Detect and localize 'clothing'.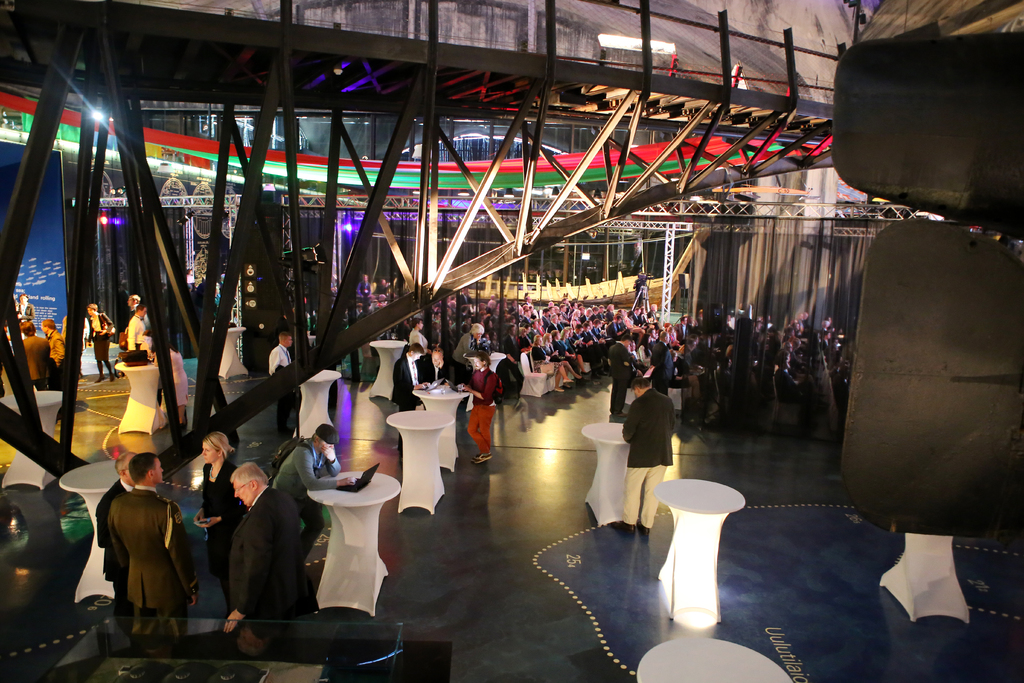
Localized at region(529, 342, 571, 402).
